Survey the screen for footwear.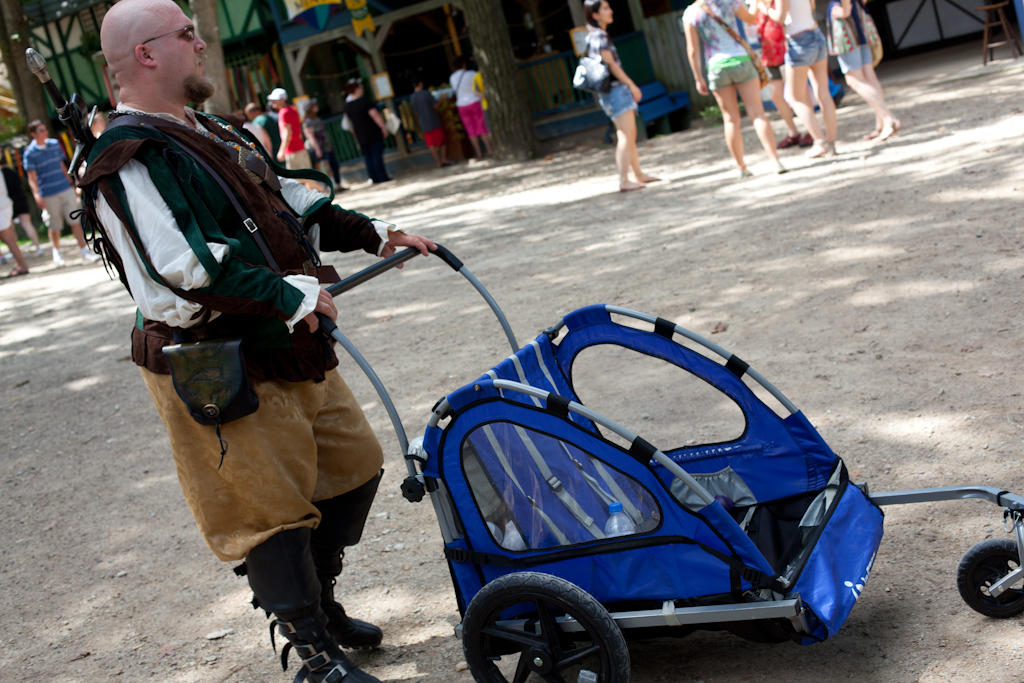
Survey found: [53,249,66,264].
